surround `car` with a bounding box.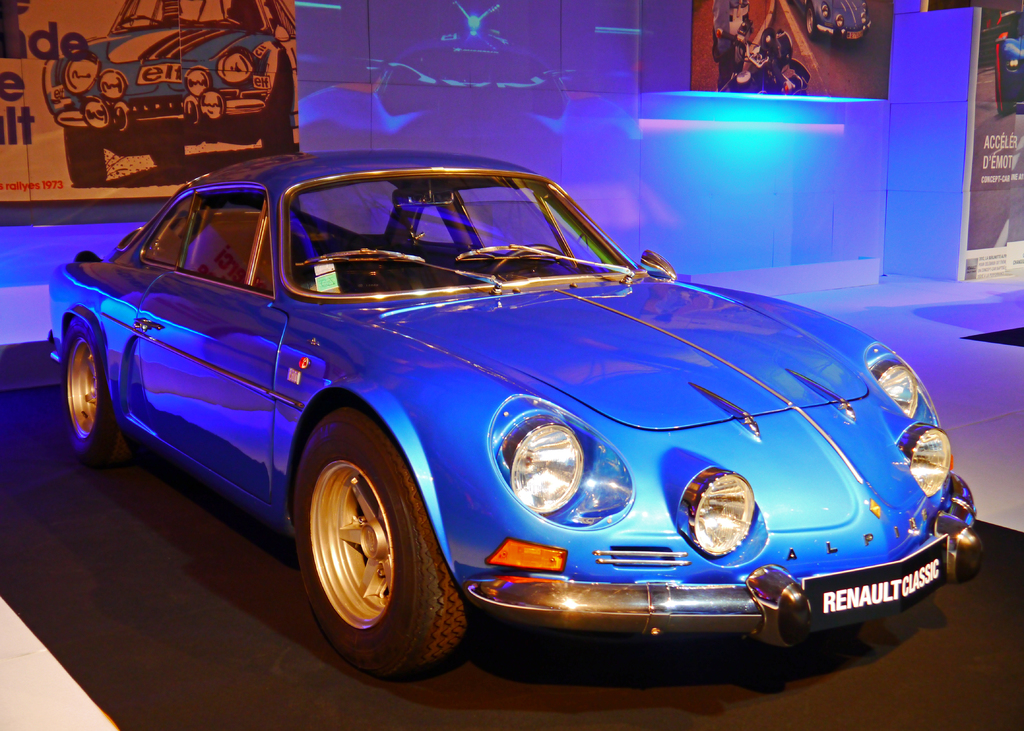
(29,165,991,676).
